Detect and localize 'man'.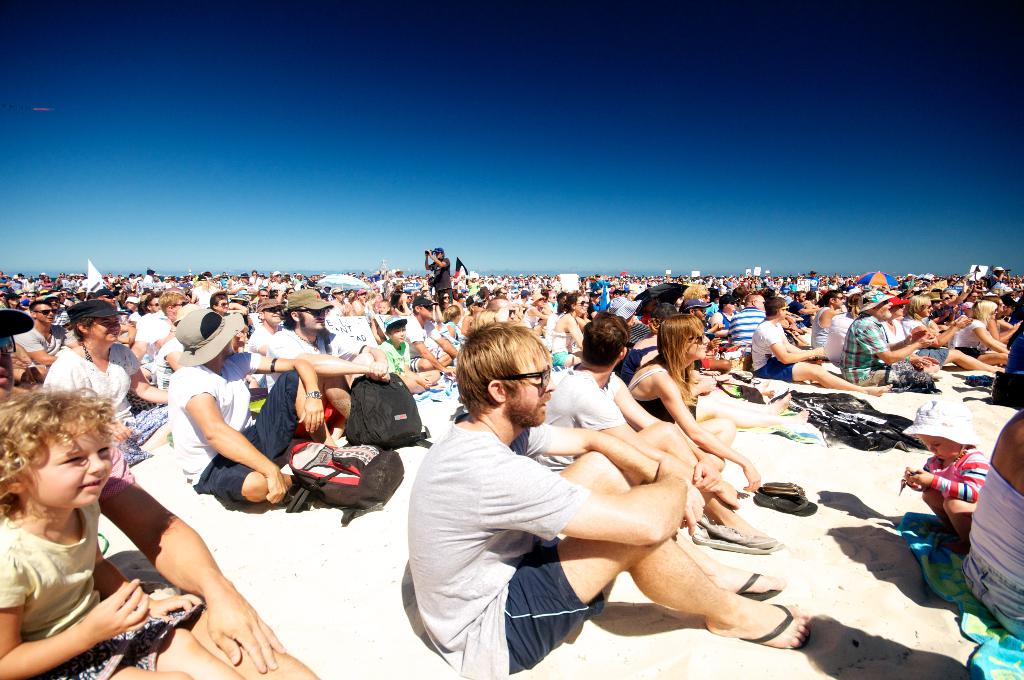
Localized at {"left": 403, "top": 296, "right": 454, "bottom": 369}.
